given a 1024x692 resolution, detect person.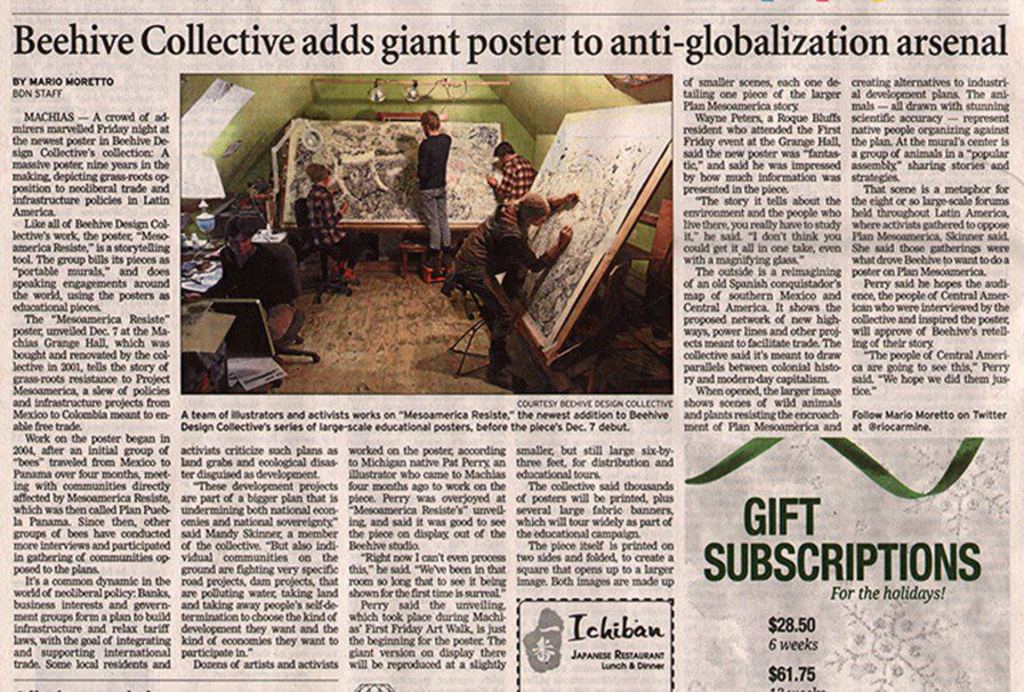
<box>411,114,452,276</box>.
